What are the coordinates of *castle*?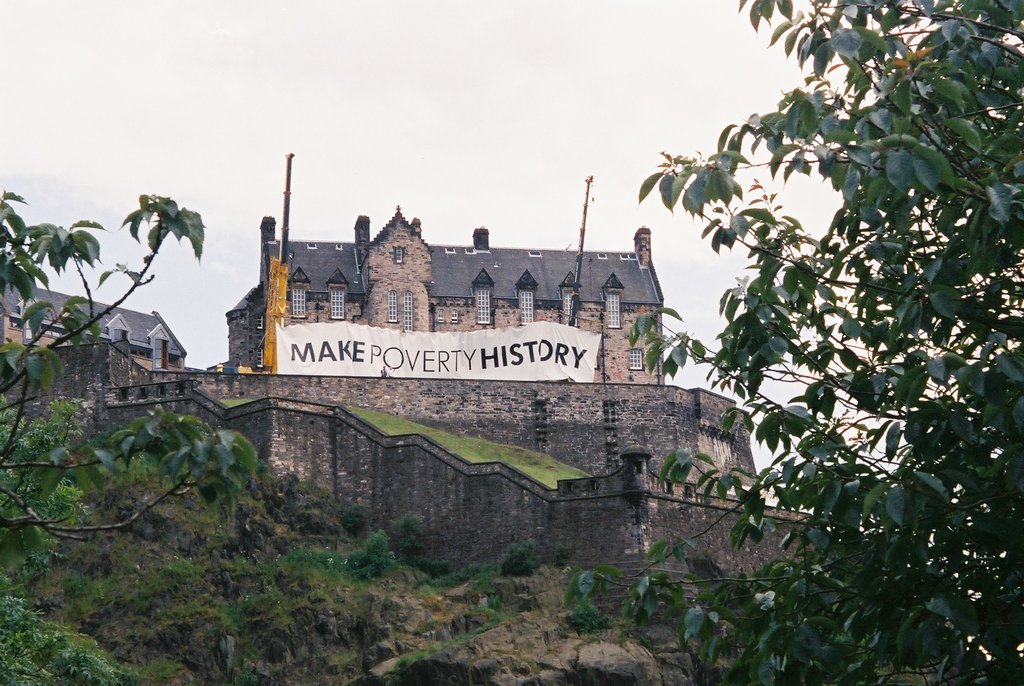
rect(0, 150, 833, 621).
